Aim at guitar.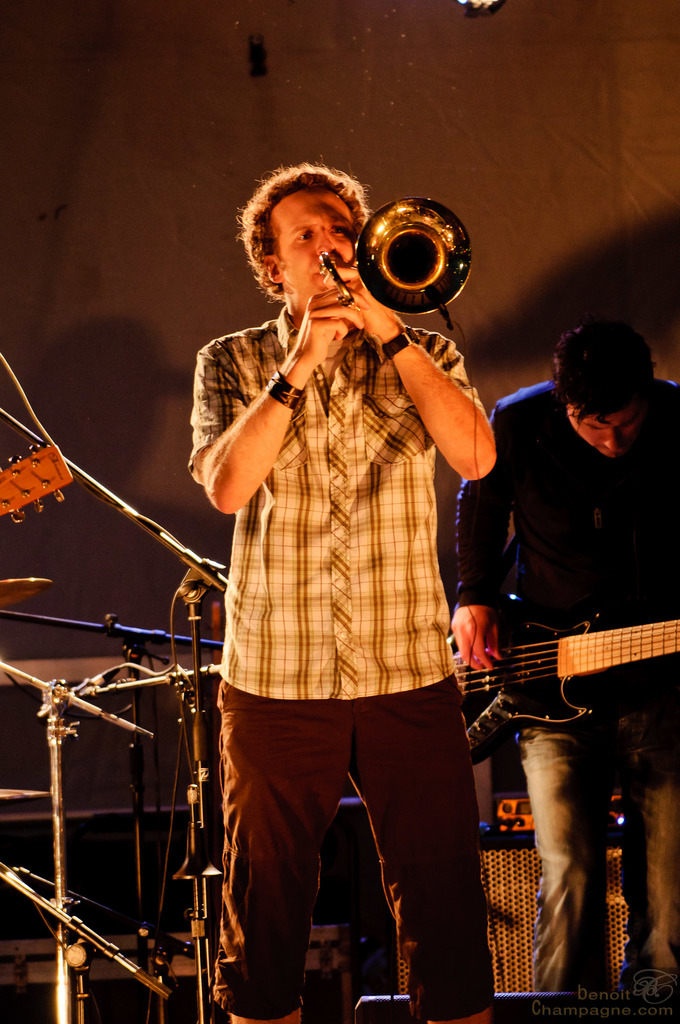
Aimed at (0, 435, 80, 548).
